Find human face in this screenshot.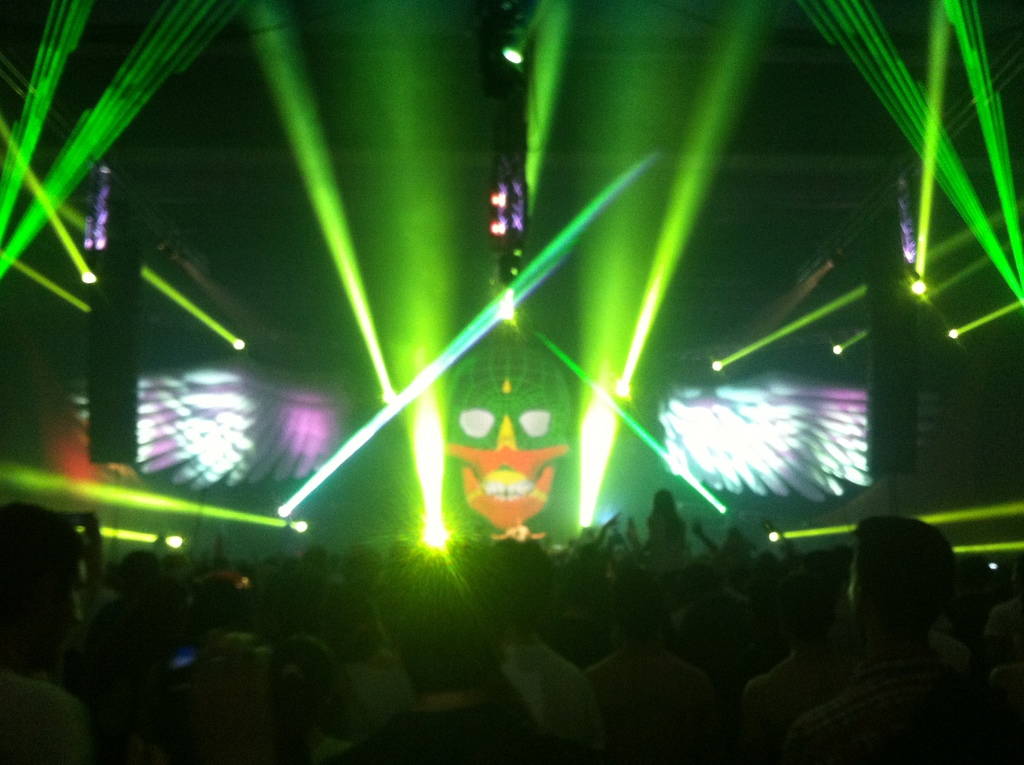
The bounding box for human face is bbox=[29, 558, 88, 669].
